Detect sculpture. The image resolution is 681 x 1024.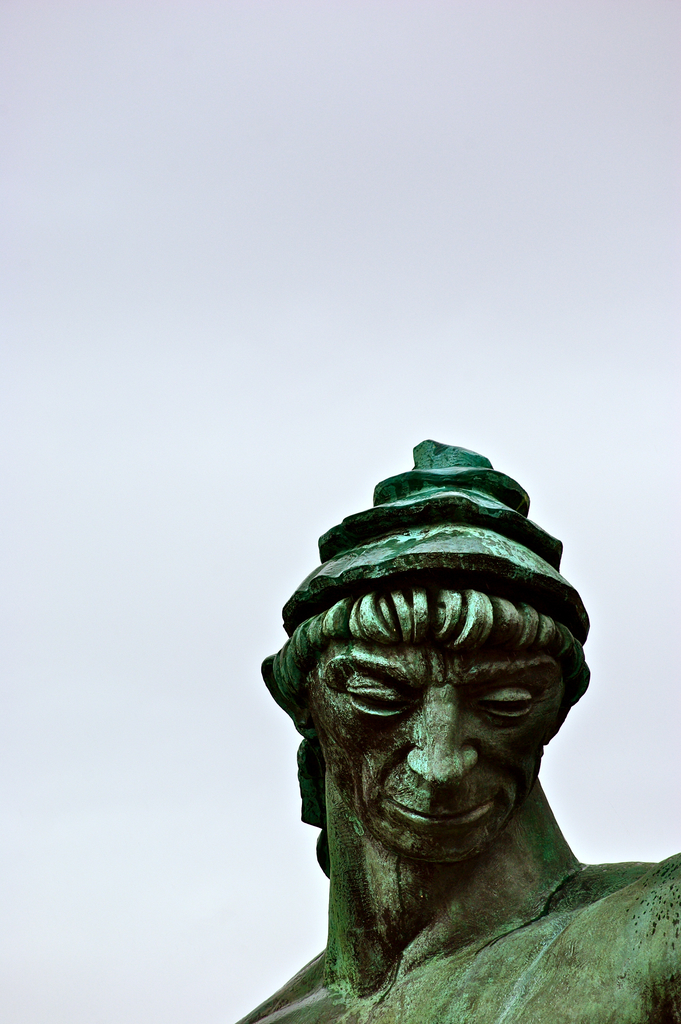
<region>234, 436, 680, 1023</region>.
